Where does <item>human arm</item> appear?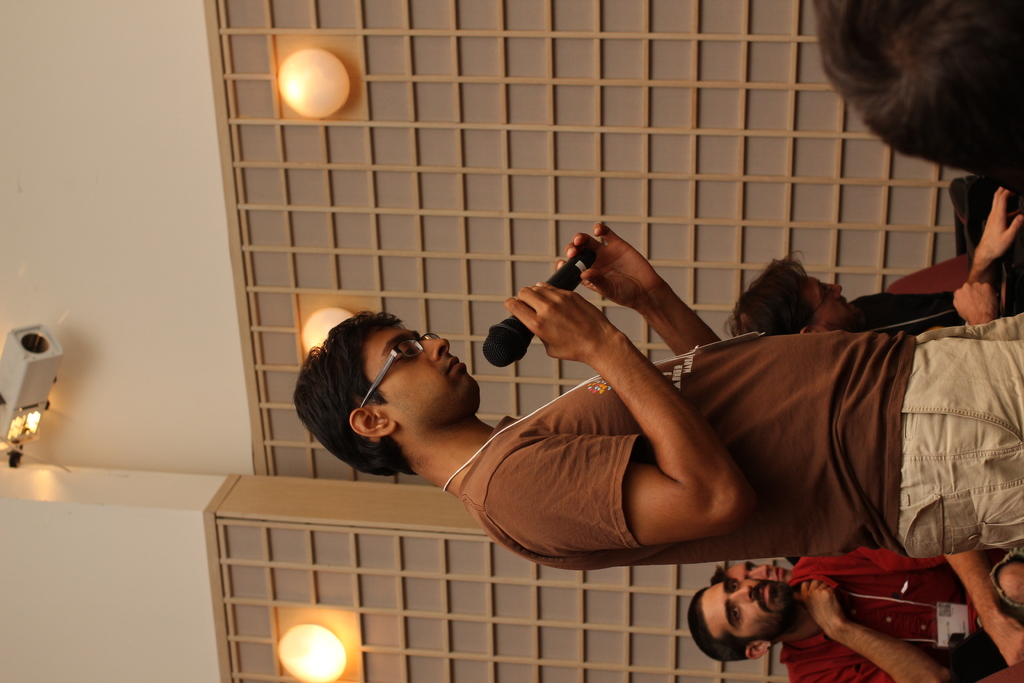
Appears at crop(790, 576, 952, 682).
